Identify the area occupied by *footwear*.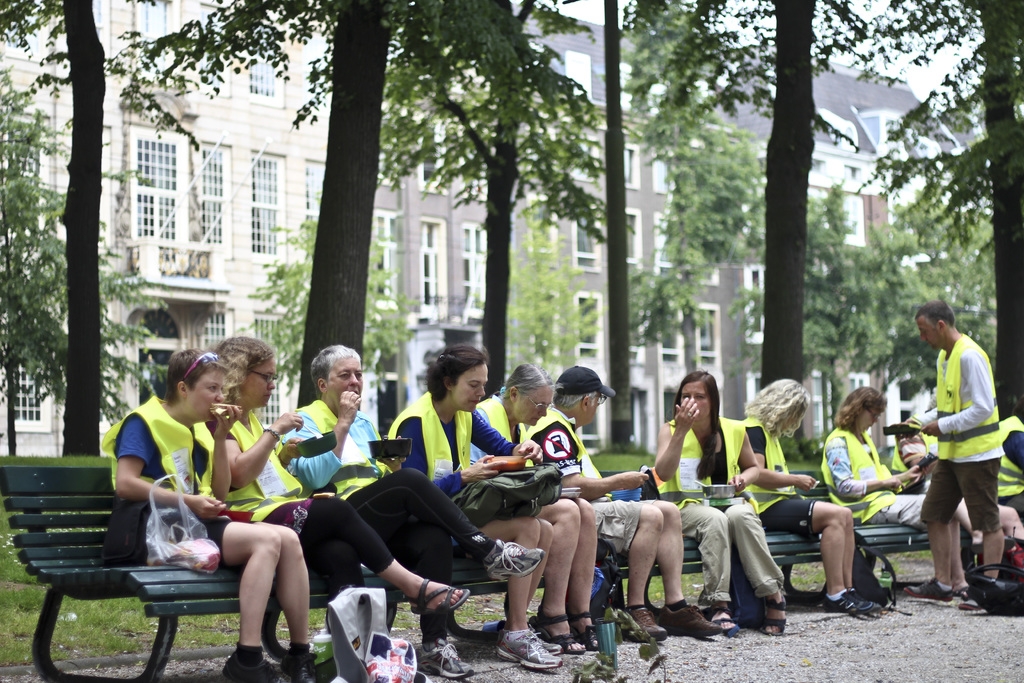
Area: <box>218,652,285,682</box>.
